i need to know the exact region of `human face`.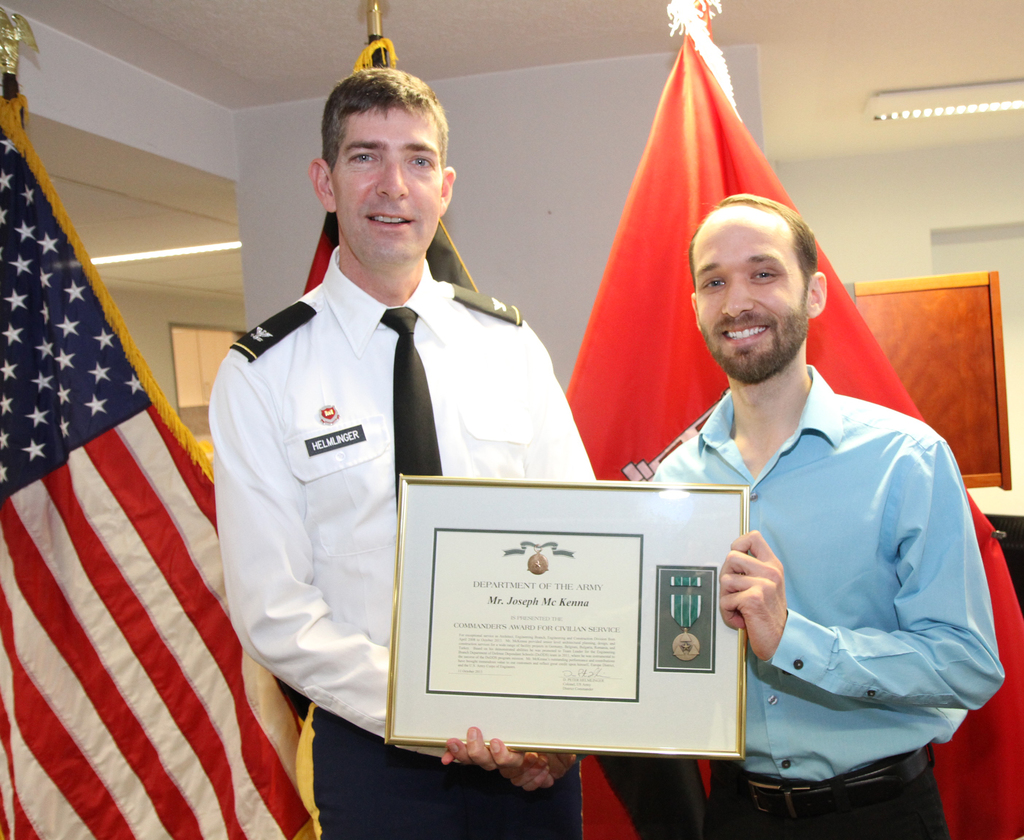
Region: detection(691, 212, 804, 369).
